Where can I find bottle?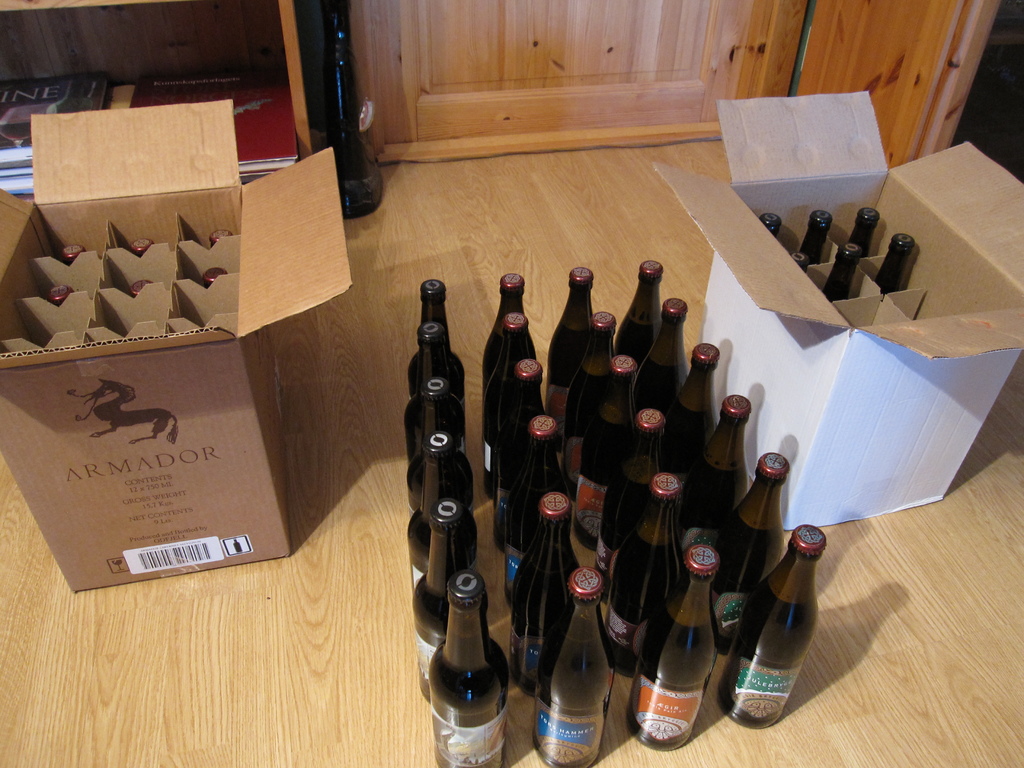
You can find it at locate(822, 239, 860, 301).
